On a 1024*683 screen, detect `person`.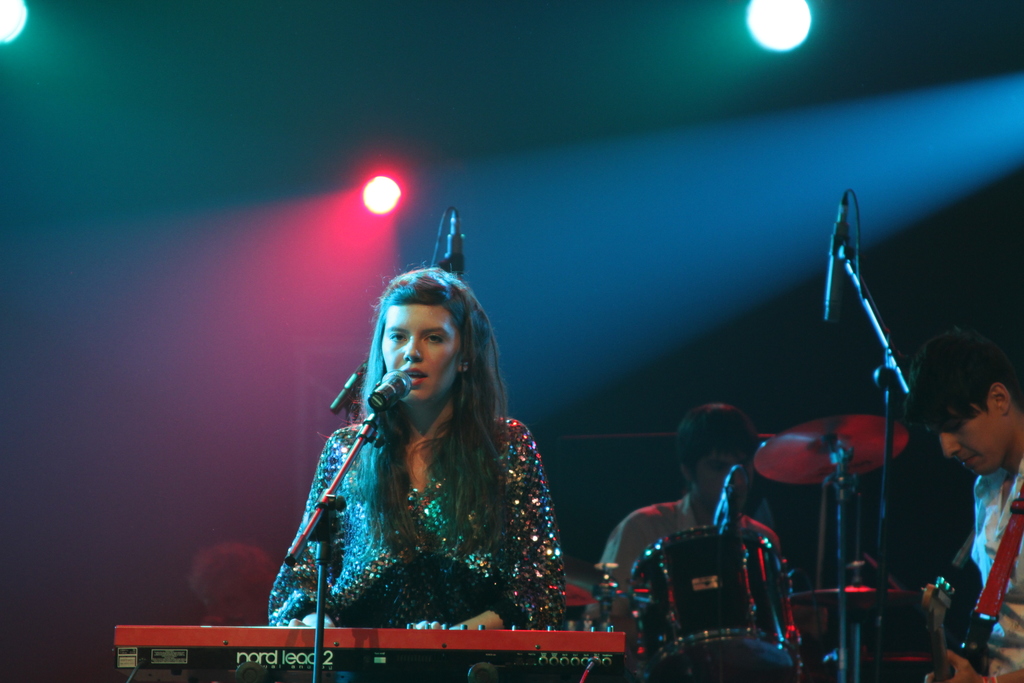
x1=590 y1=398 x2=794 y2=629.
